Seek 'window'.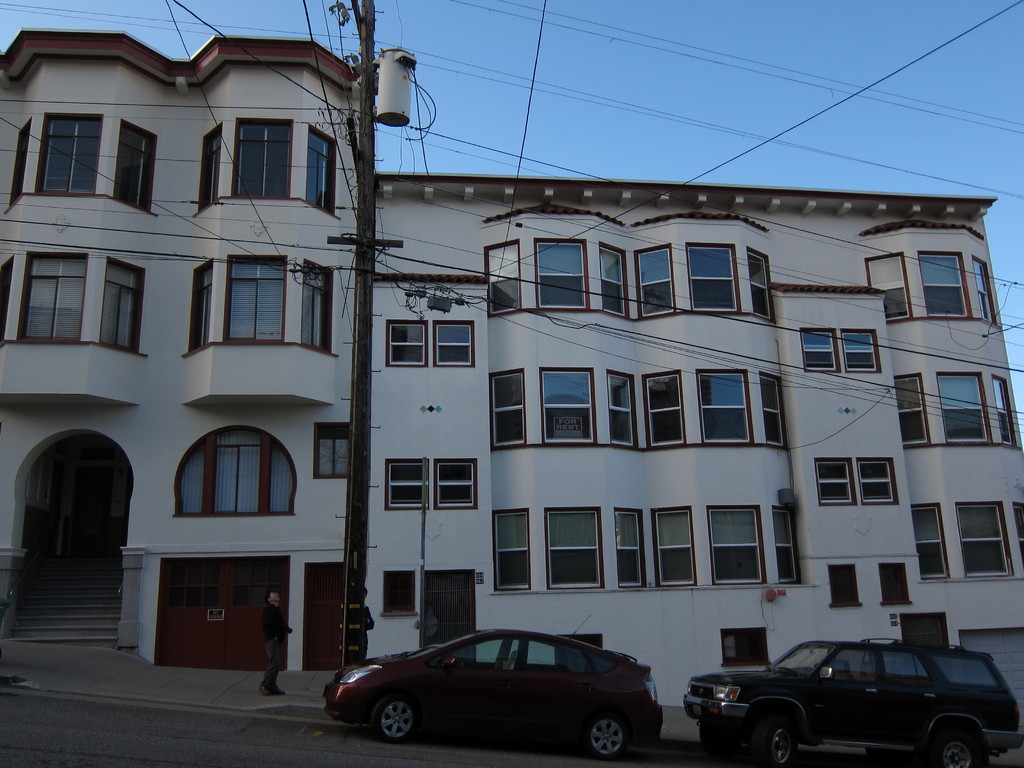
x1=682, y1=238, x2=742, y2=317.
